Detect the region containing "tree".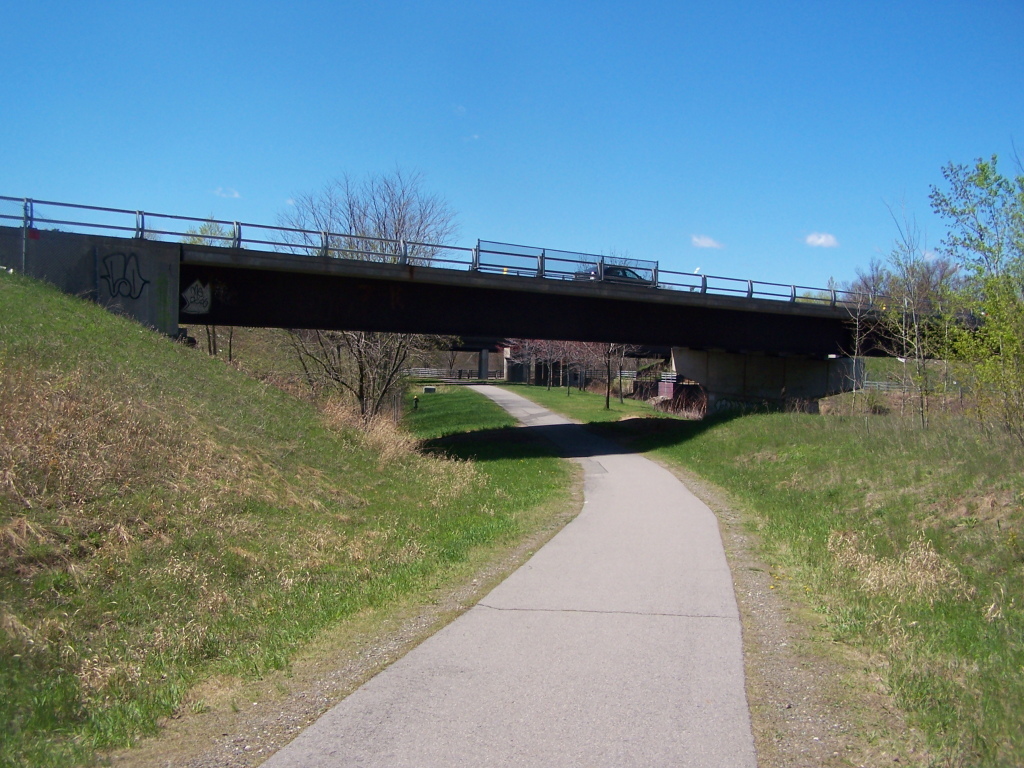
x1=920 y1=152 x2=1023 y2=361.
